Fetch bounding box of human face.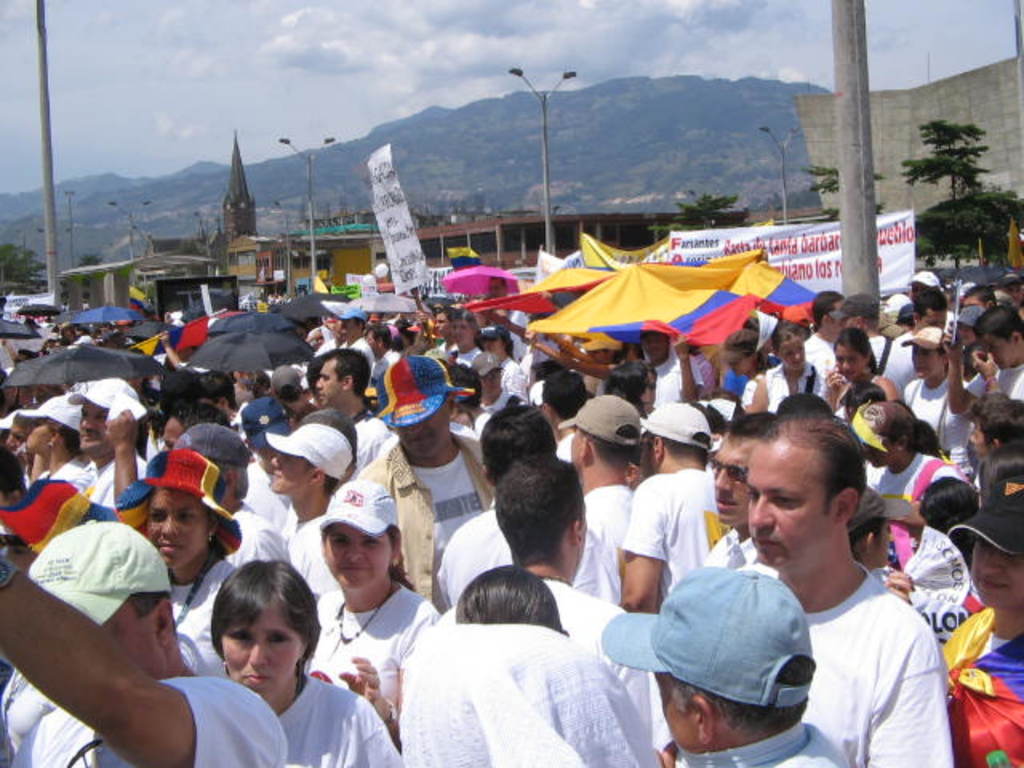
Bbox: 482/333/501/354.
